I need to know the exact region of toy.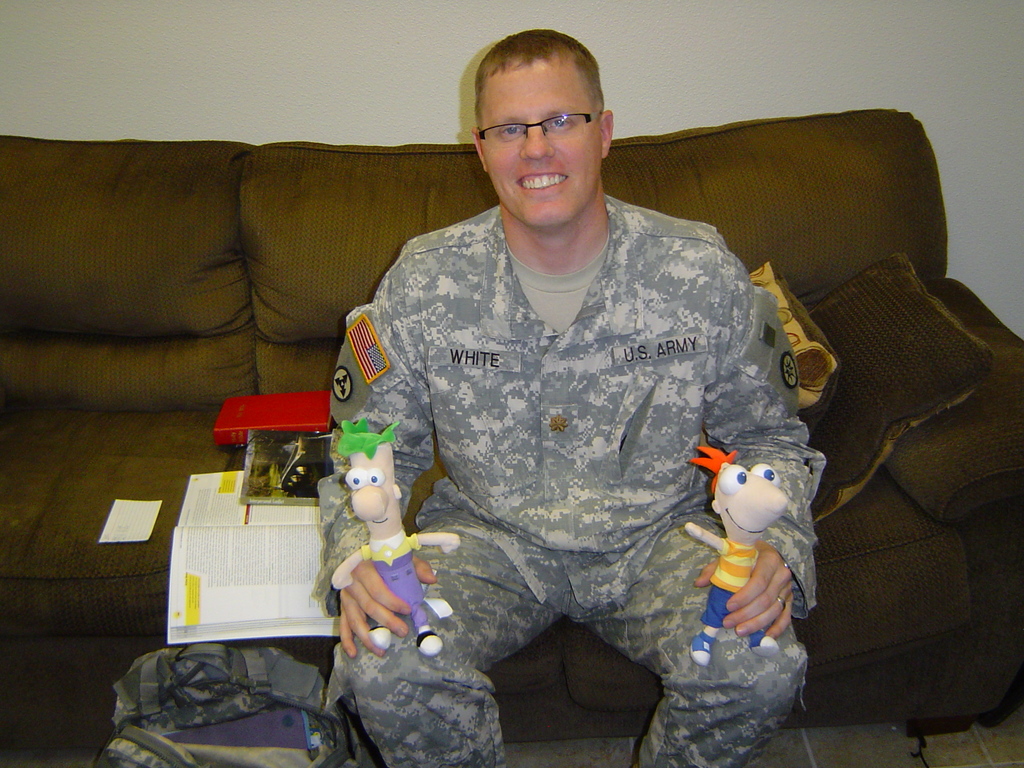
Region: pyautogui.locateOnScreen(682, 439, 792, 671).
